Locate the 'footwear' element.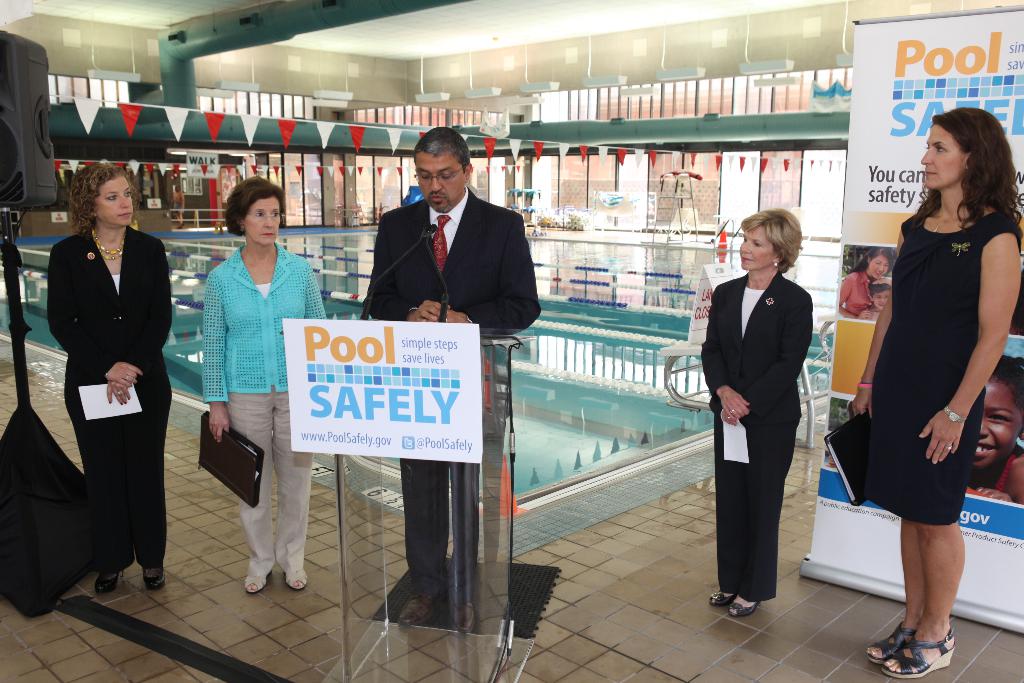
Element bbox: x1=94 y1=568 x2=125 y2=593.
